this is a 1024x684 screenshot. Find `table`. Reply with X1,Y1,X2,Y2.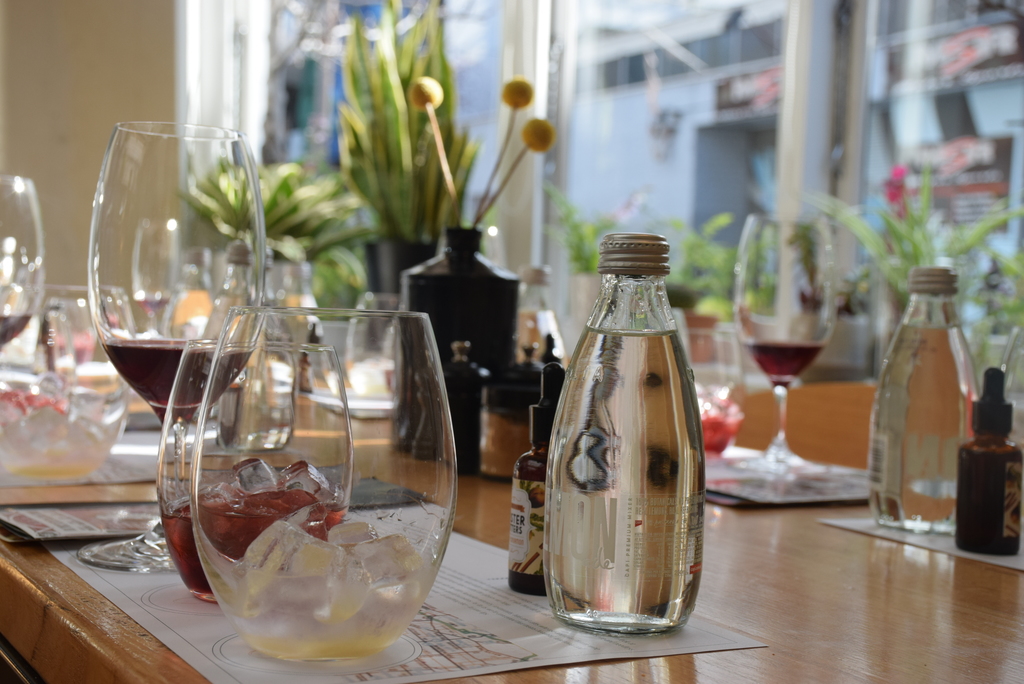
0,437,1023,683.
